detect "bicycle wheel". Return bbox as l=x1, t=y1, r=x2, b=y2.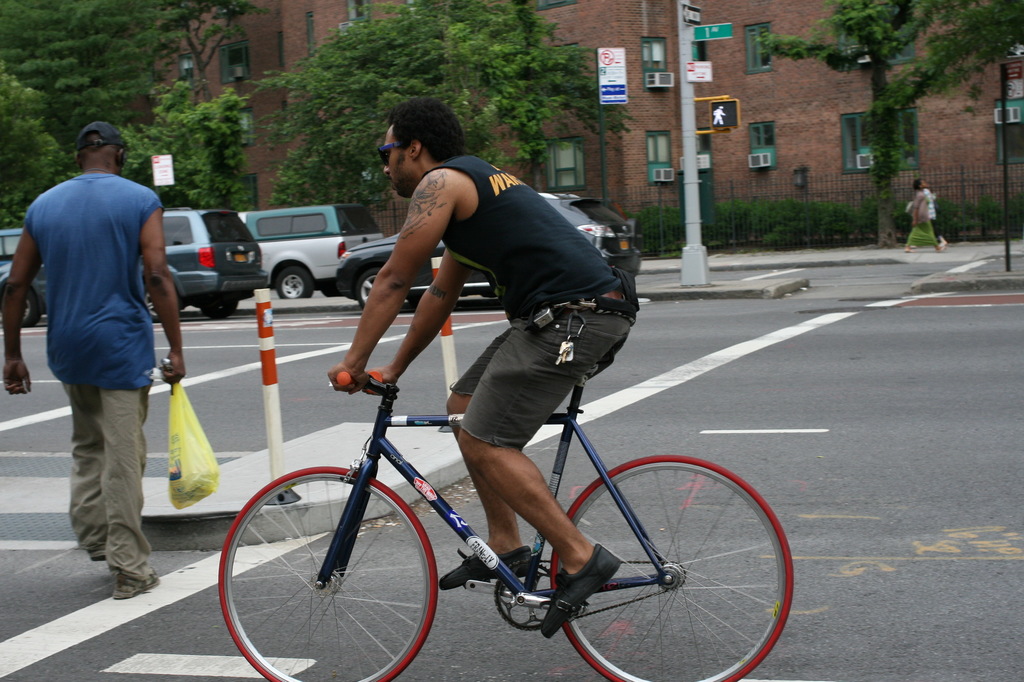
l=527, t=437, r=806, b=678.
